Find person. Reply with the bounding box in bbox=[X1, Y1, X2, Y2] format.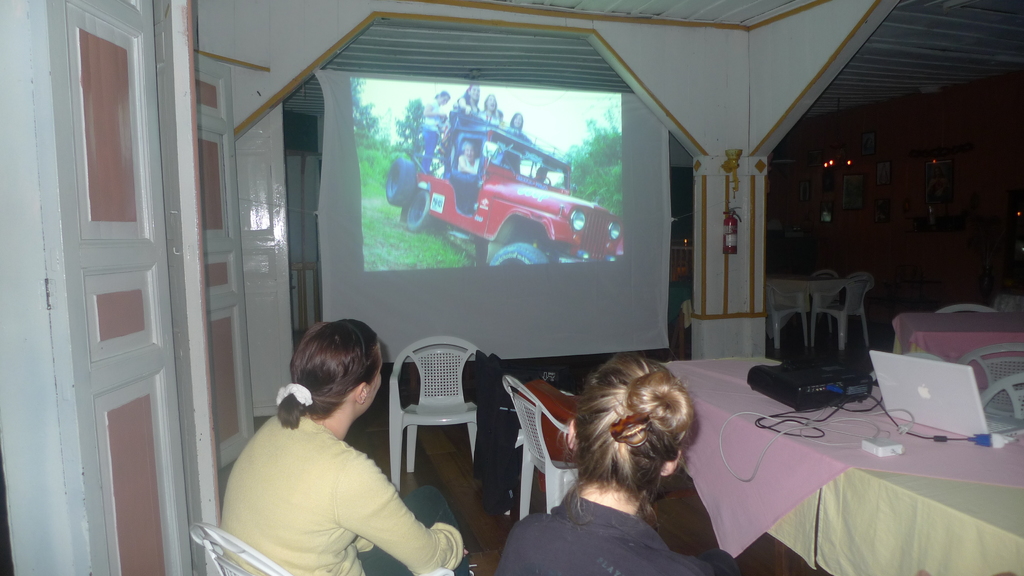
bbox=[476, 92, 504, 133].
